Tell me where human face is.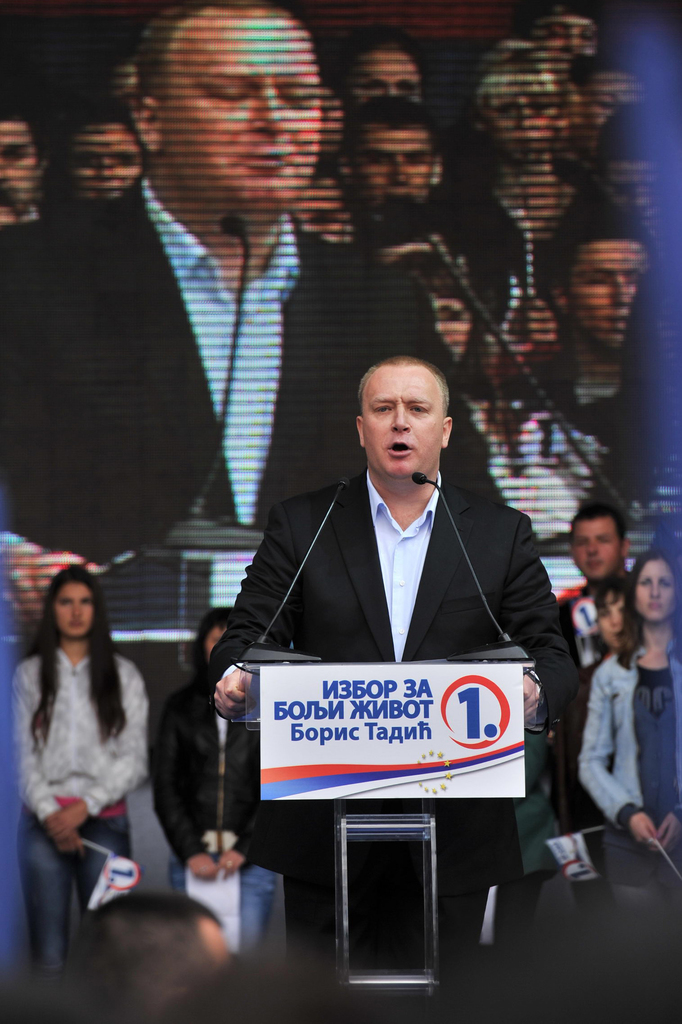
human face is at bbox=(64, 125, 141, 200).
